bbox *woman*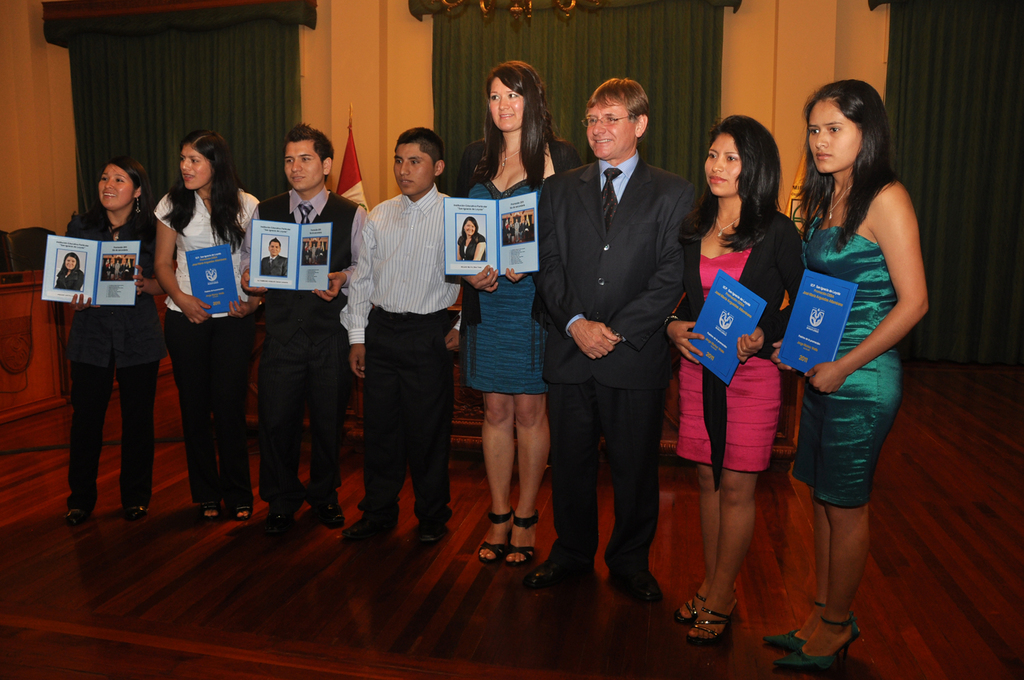
bbox(753, 76, 928, 676)
